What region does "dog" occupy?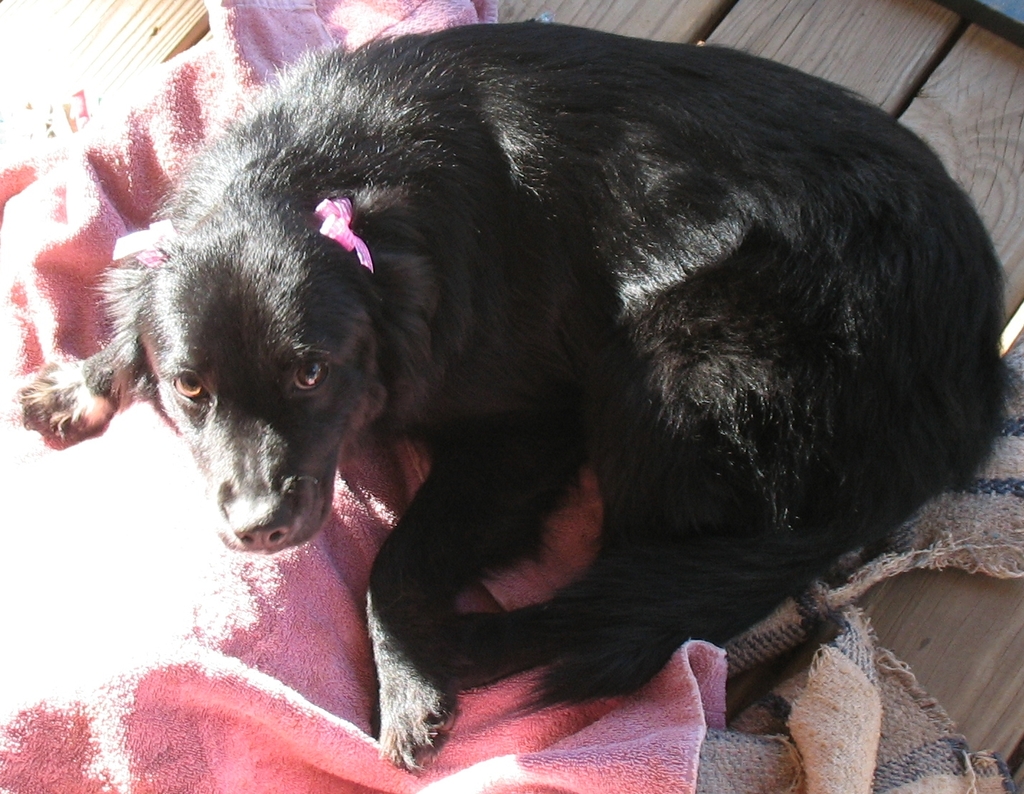
bbox=(10, 18, 1005, 772).
